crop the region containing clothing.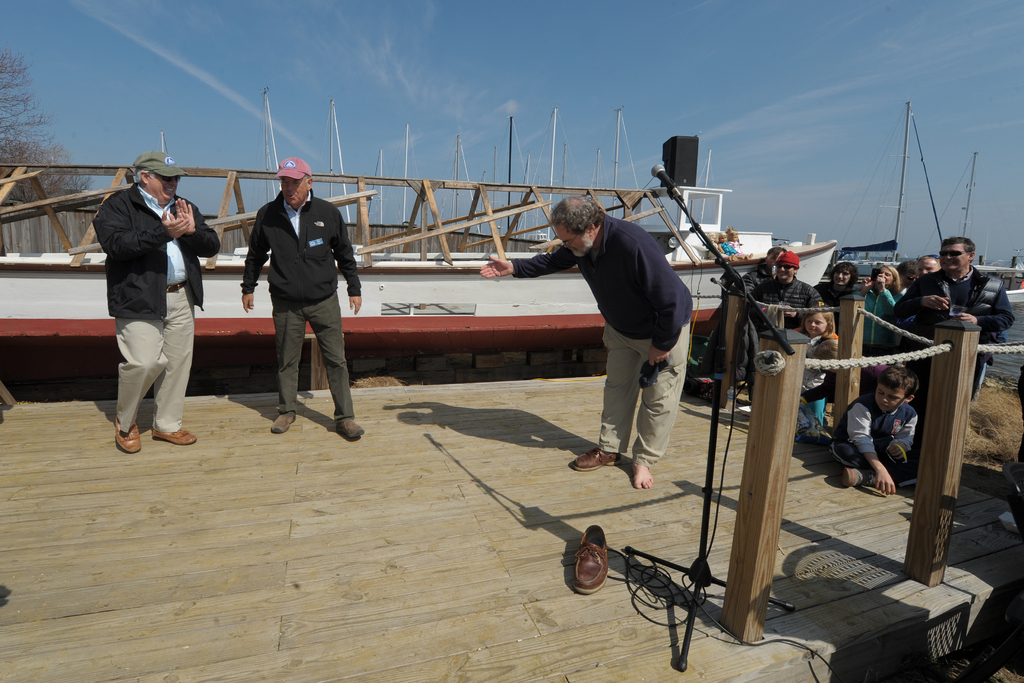
Crop region: <region>716, 239, 739, 256</region>.
